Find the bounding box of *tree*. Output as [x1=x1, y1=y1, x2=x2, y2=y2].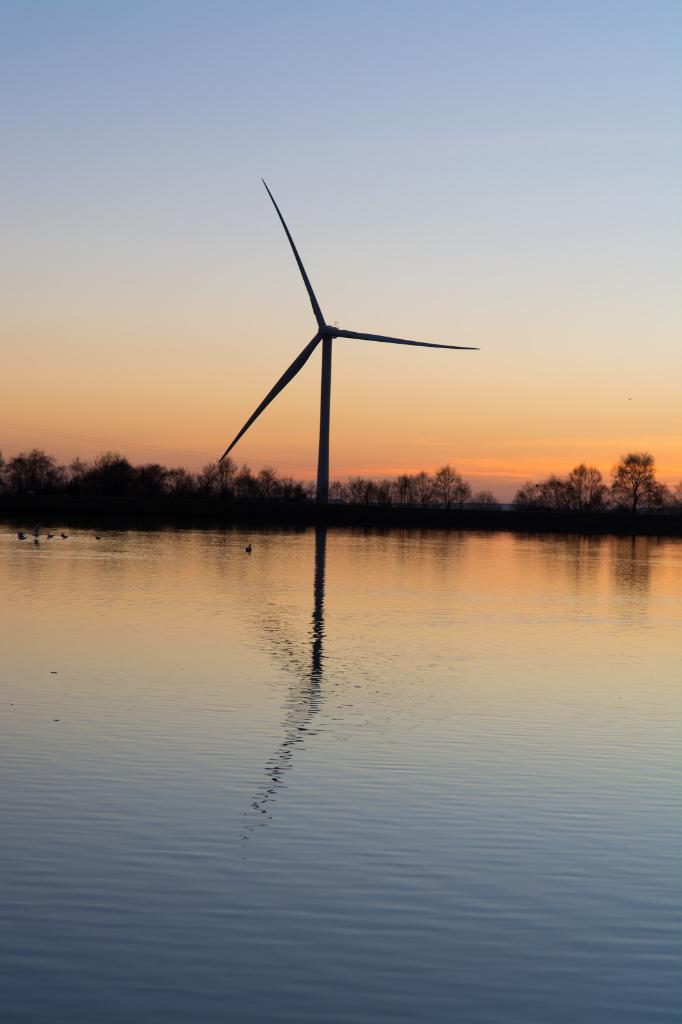
[x1=61, y1=447, x2=148, y2=517].
